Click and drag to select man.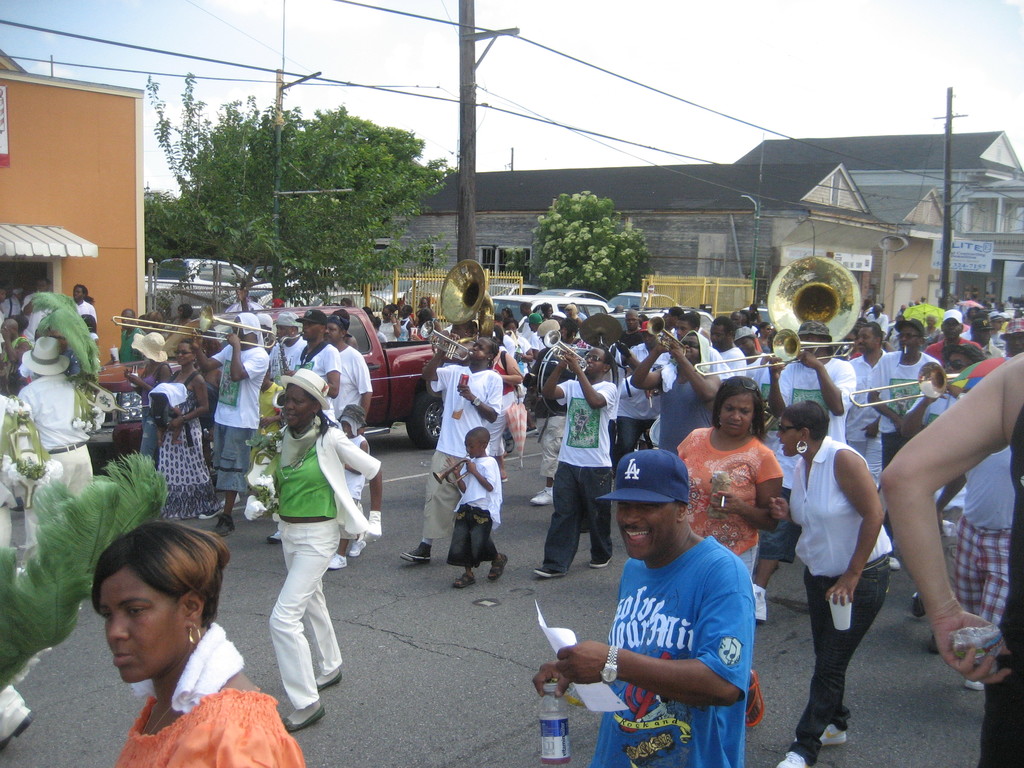
Selection: <box>70,284,98,319</box>.
